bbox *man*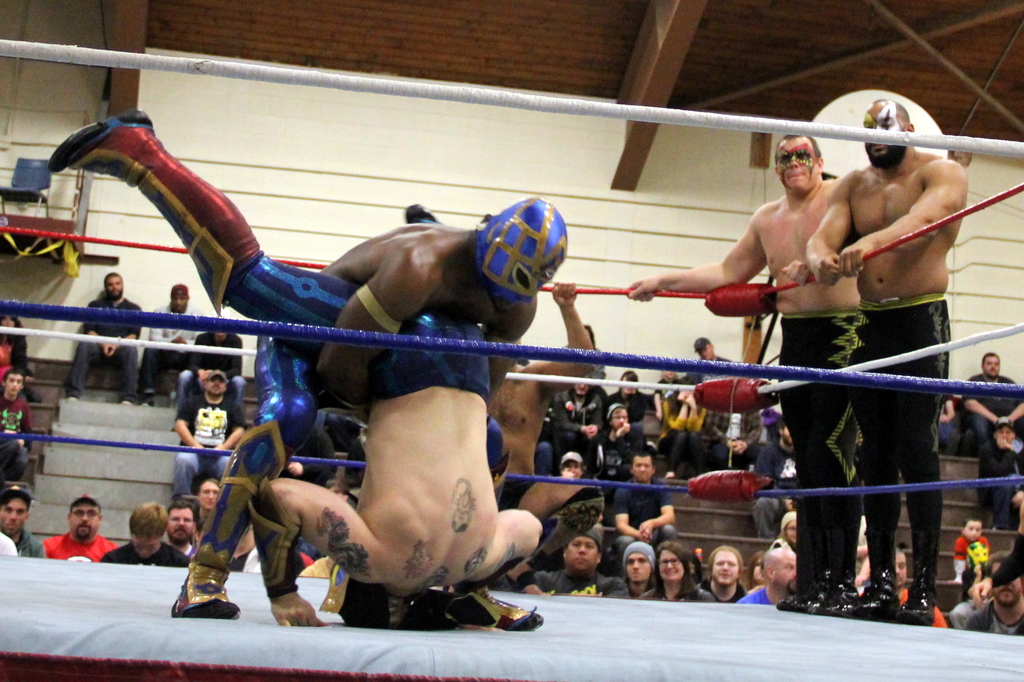
243,206,540,626
